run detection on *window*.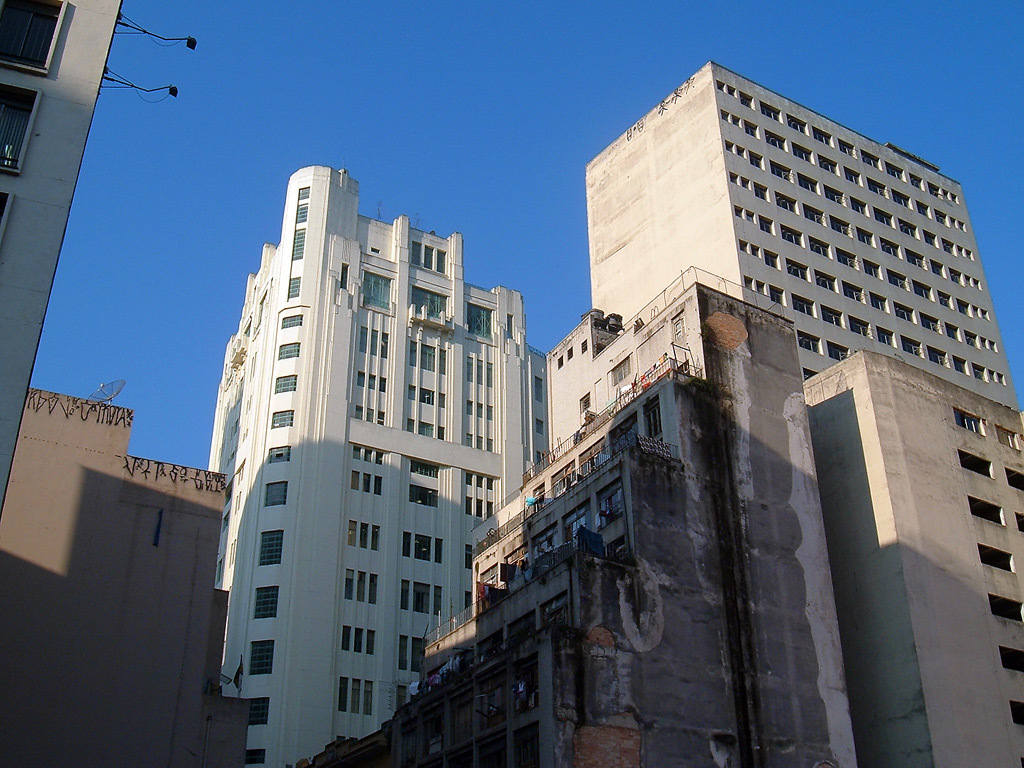
Result: <bbox>344, 625, 373, 655</bbox>.
